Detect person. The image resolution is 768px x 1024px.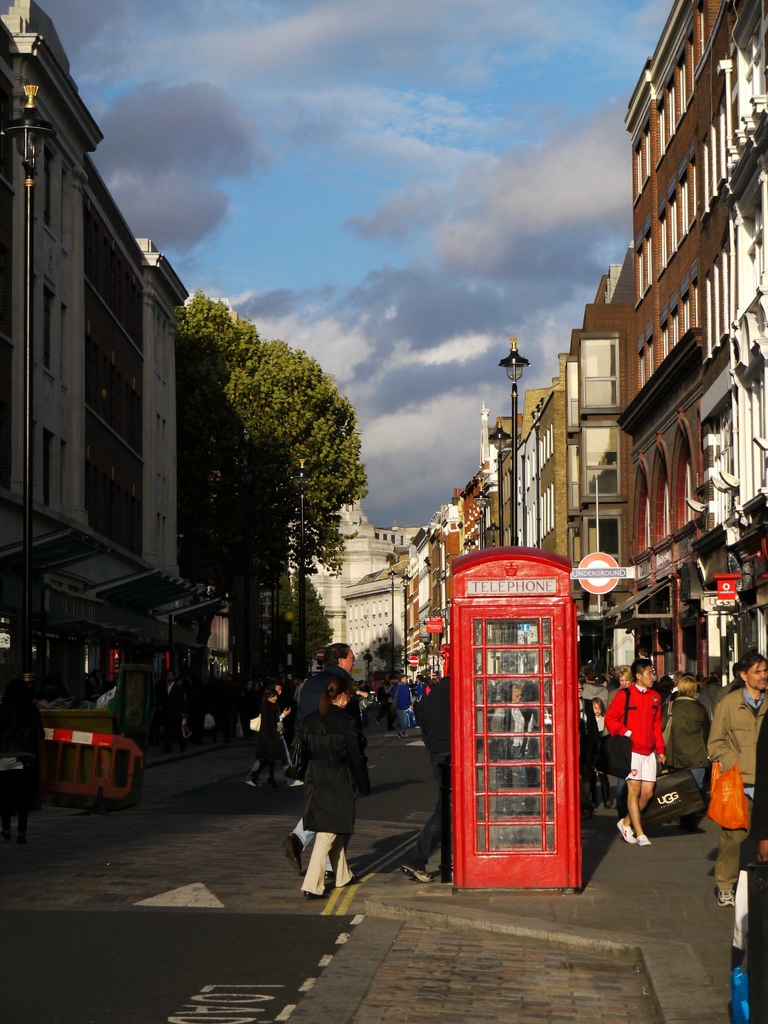
box(742, 716, 767, 1023).
